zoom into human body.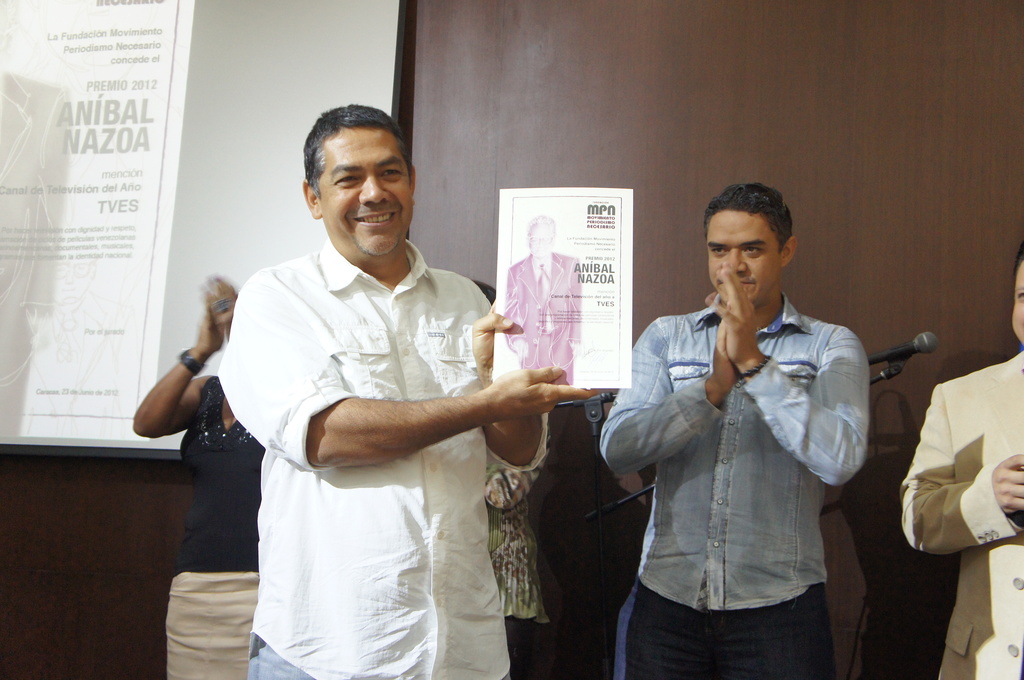
Zoom target: x1=909 y1=254 x2=1023 y2=679.
